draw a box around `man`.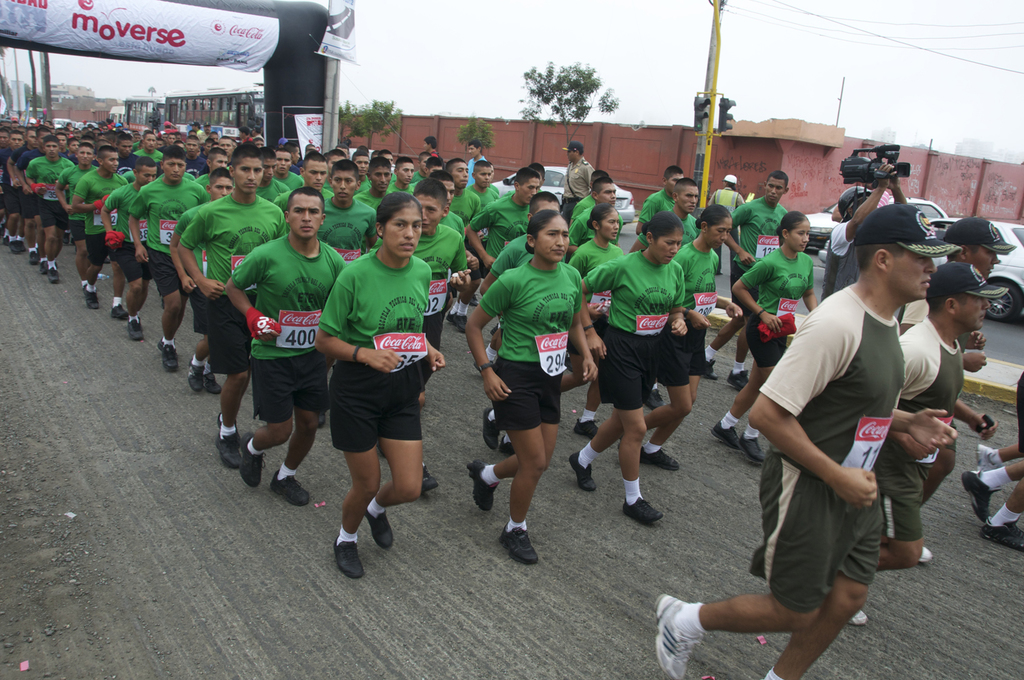
box=[705, 172, 791, 390].
